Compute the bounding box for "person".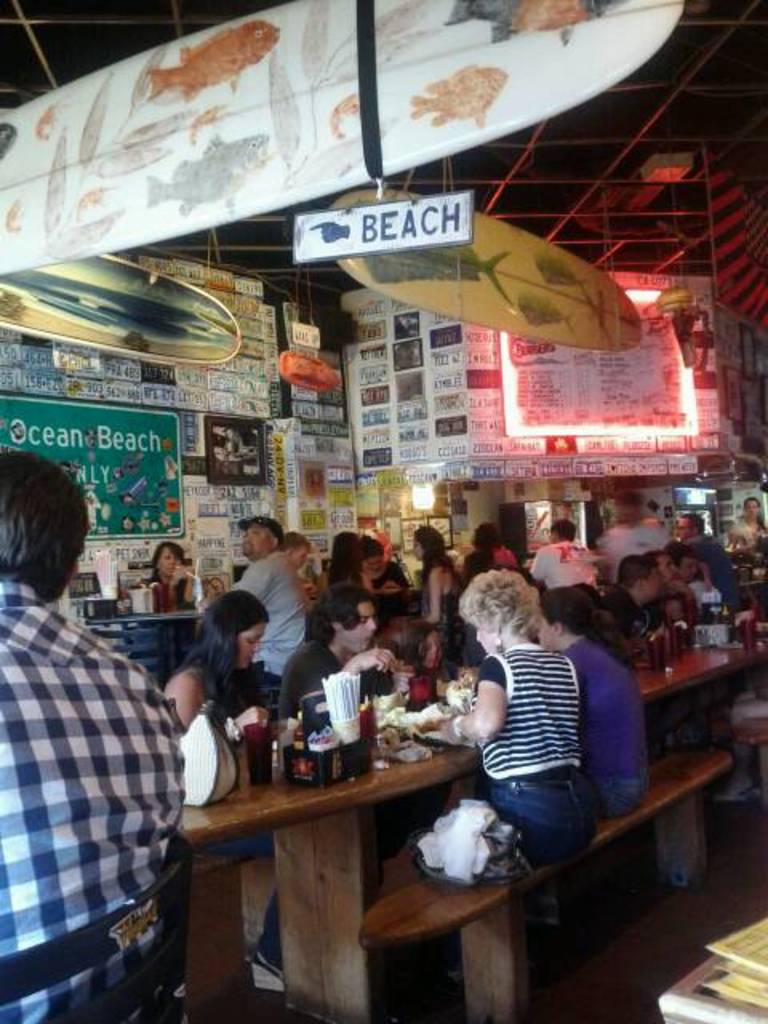
x1=603 y1=552 x2=675 y2=667.
